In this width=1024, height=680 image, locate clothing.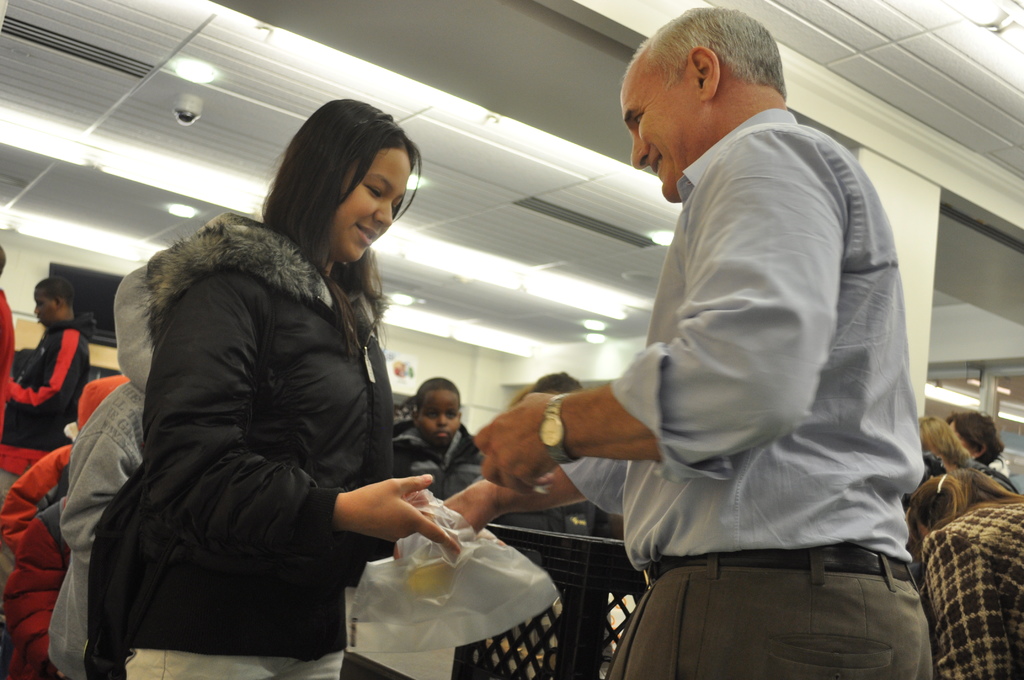
Bounding box: (0,371,133,679).
